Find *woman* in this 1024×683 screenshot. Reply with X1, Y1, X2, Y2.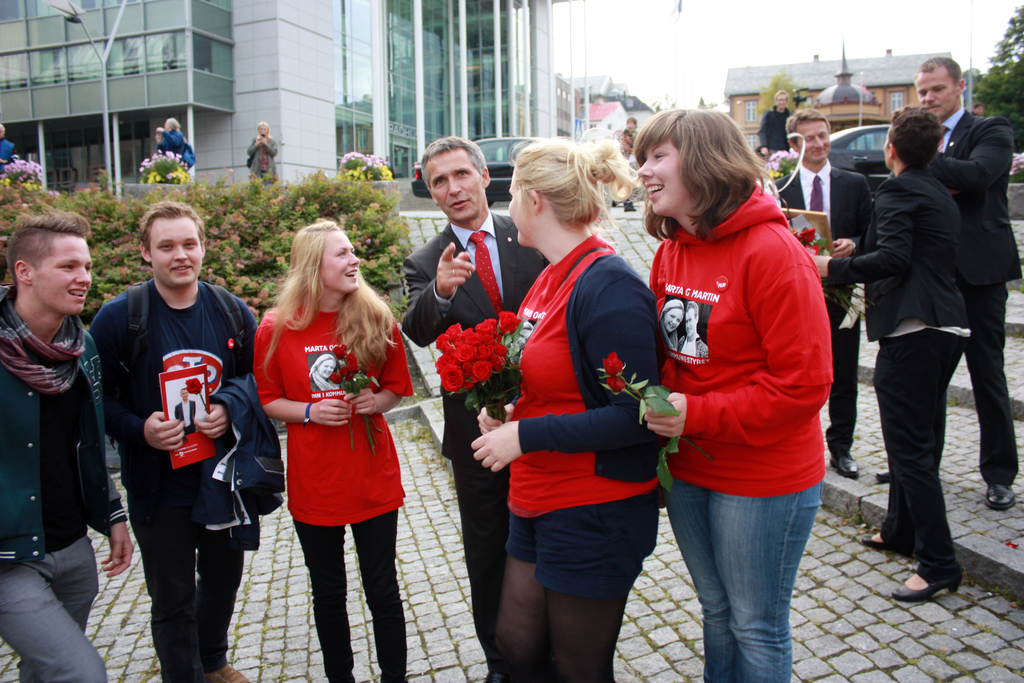
250, 220, 413, 682.
